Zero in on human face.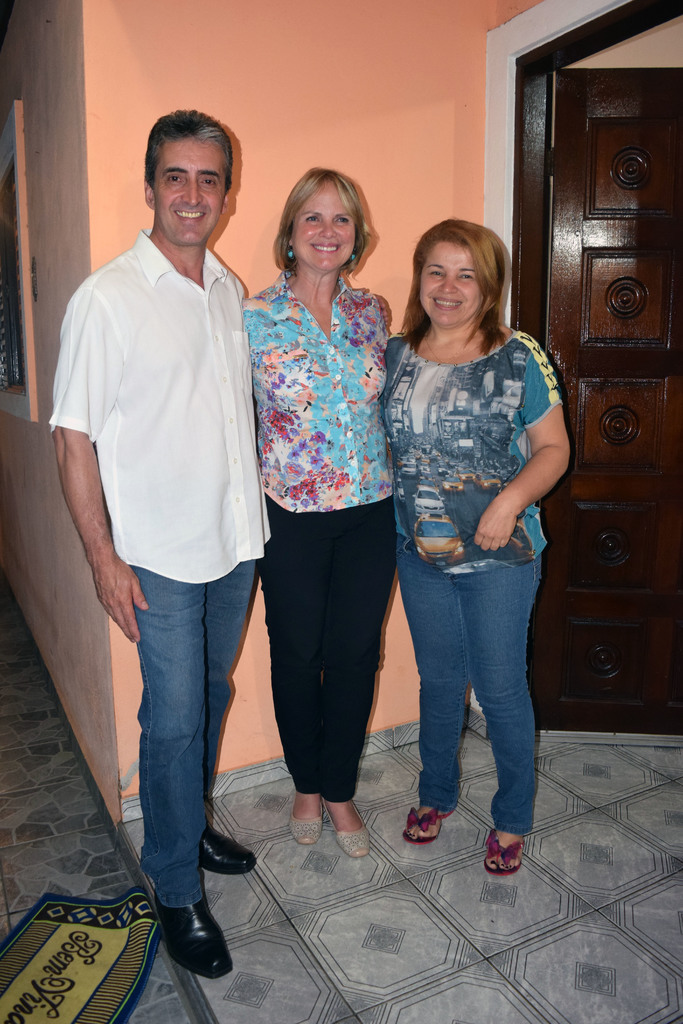
Zeroed in: select_region(152, 136, 229, 245).
